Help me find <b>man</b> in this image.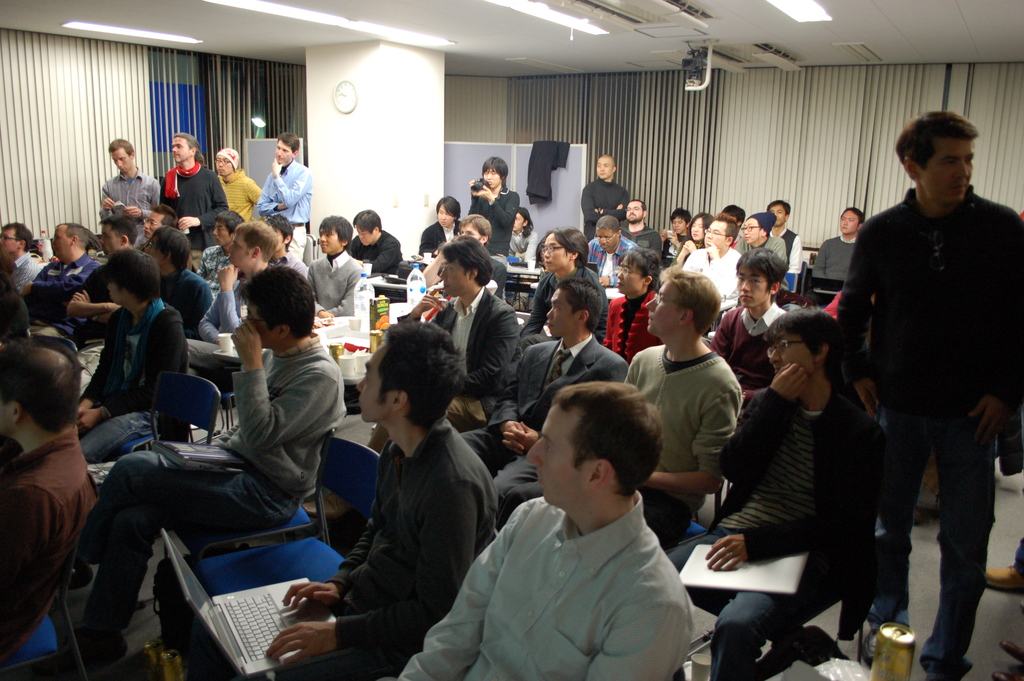
Found it: locate(79, 265, 340, 638).
